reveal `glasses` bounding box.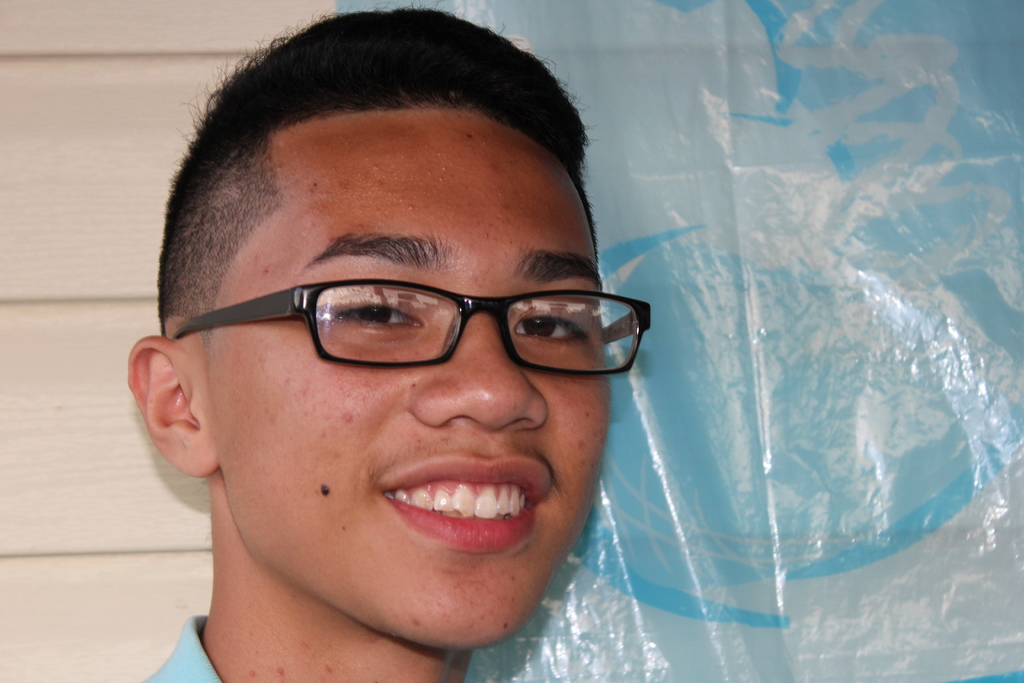
Revealed: bbox=(171, 249, 638, 386).
